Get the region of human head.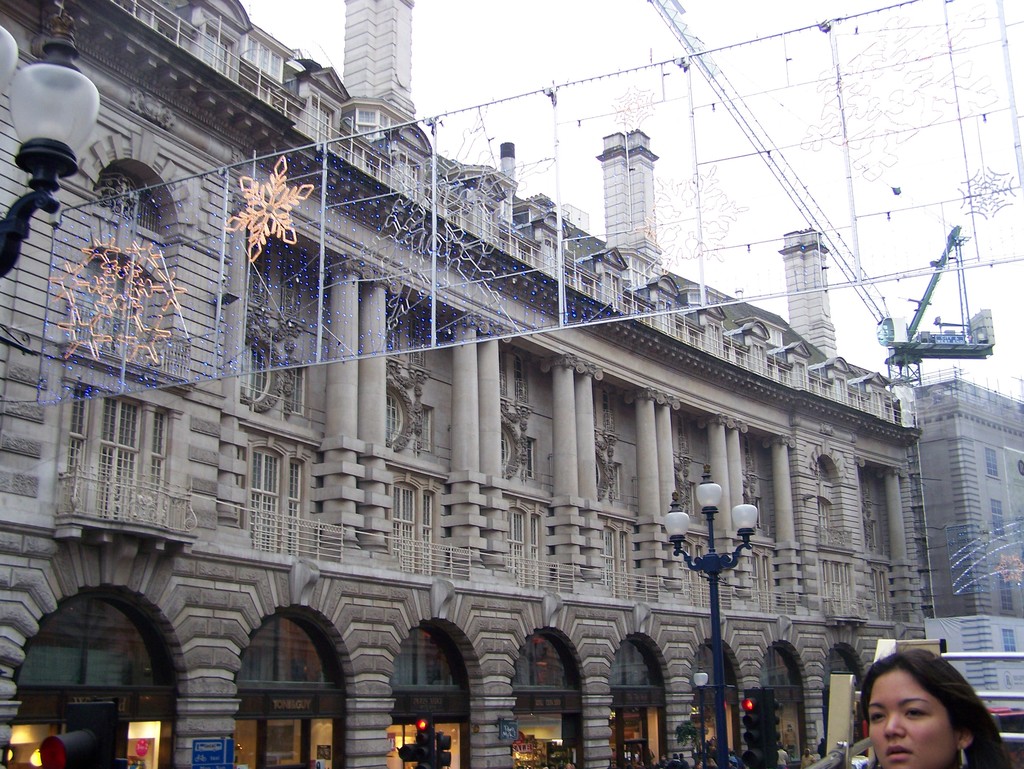
BBox(854, 665, 973, 768).
